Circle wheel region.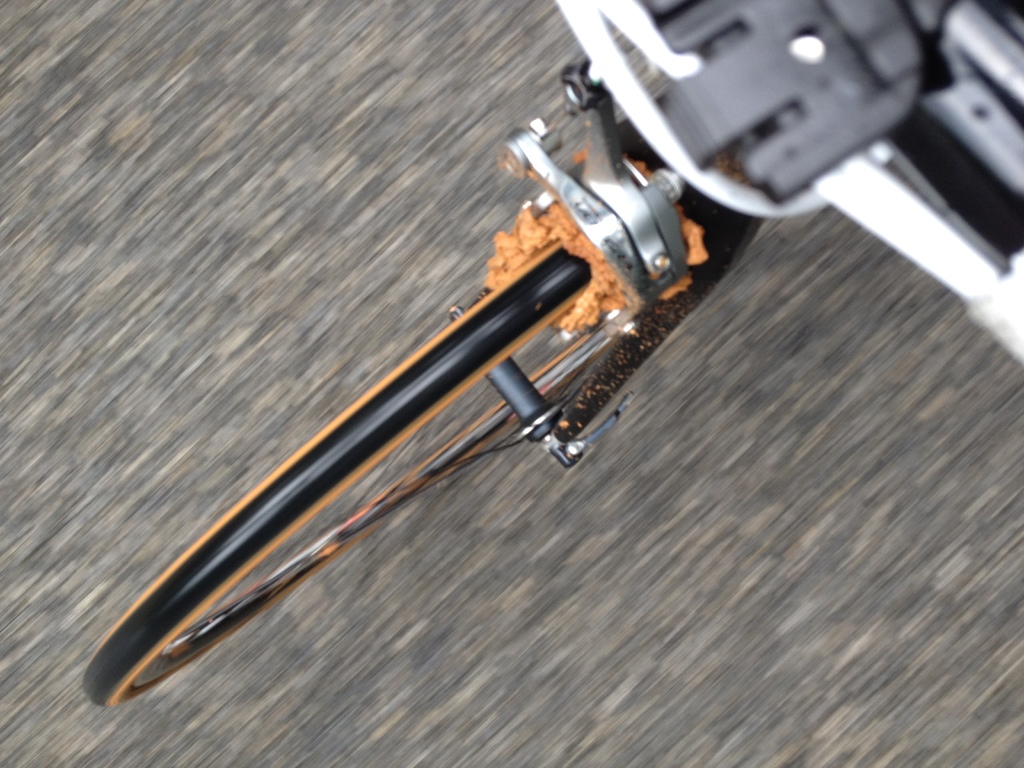
Region: select_region(82, 182, 731, 716).
